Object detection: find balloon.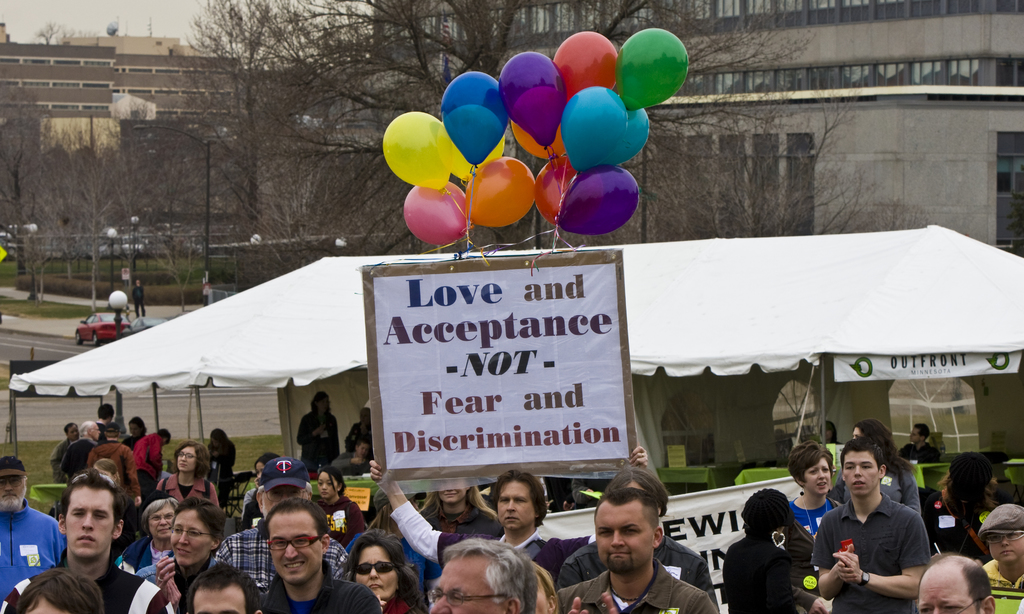
[461, 159, 536, 228].
